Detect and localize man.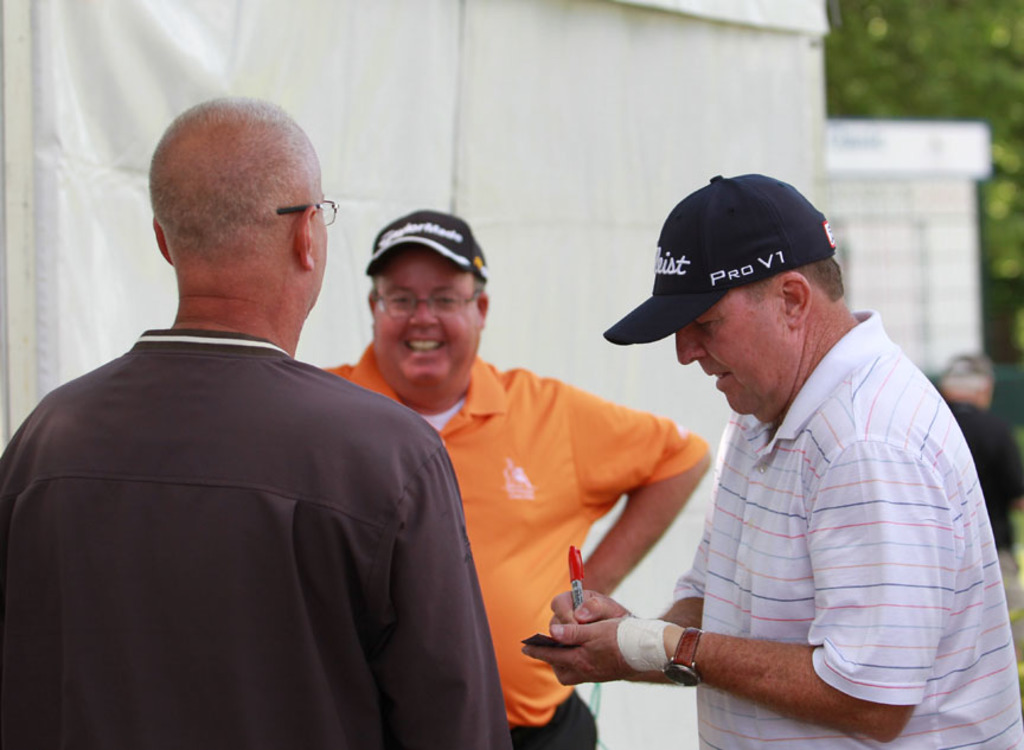
Localized at 936:353:1023:609.
